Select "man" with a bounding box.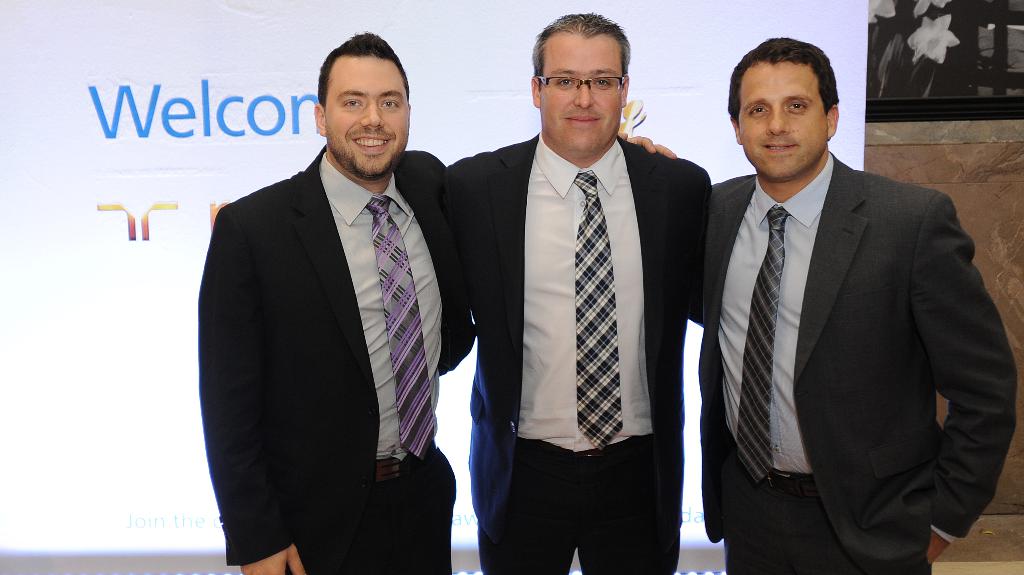
box(700, 31, 1020, 574).
